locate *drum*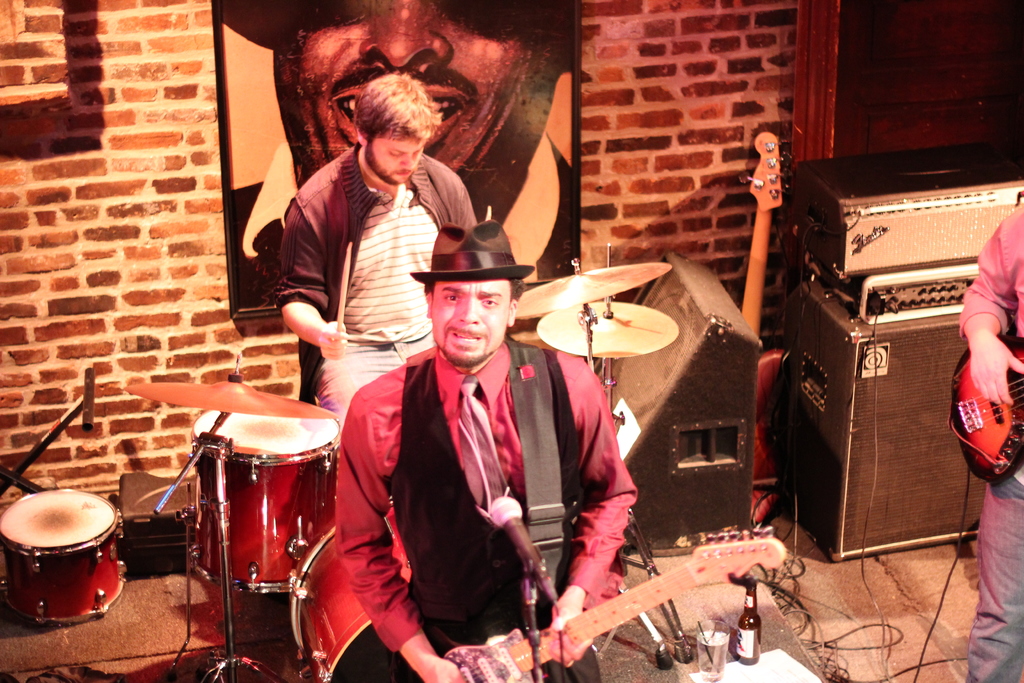
{"left": 0, "top": 488, "right": 129, "bottom": 627}
